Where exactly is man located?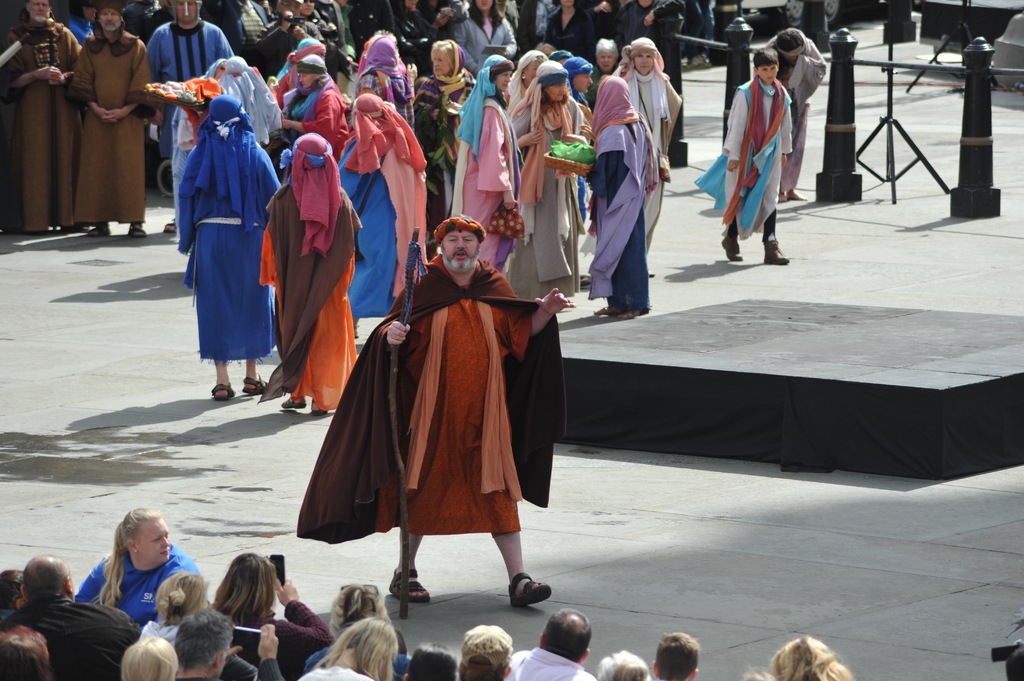
Its bounding box is (x1=297, y1=212, x2=566, y2=600).
